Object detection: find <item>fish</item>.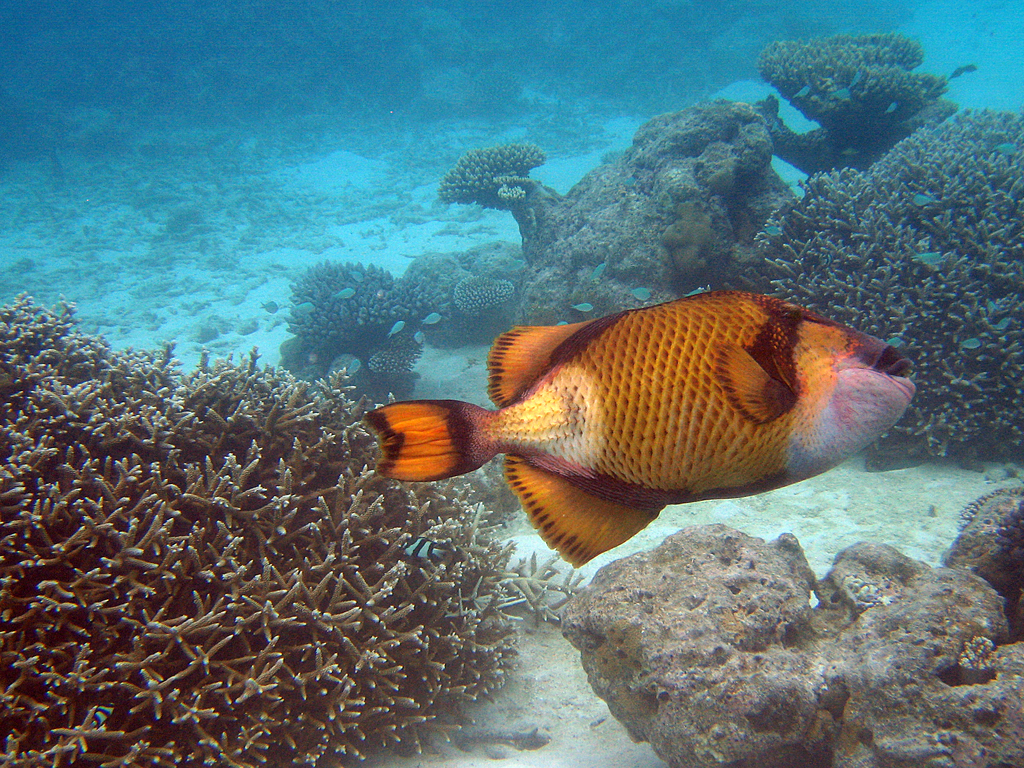
x1=790, y1=84, x2=809, y2=99.
